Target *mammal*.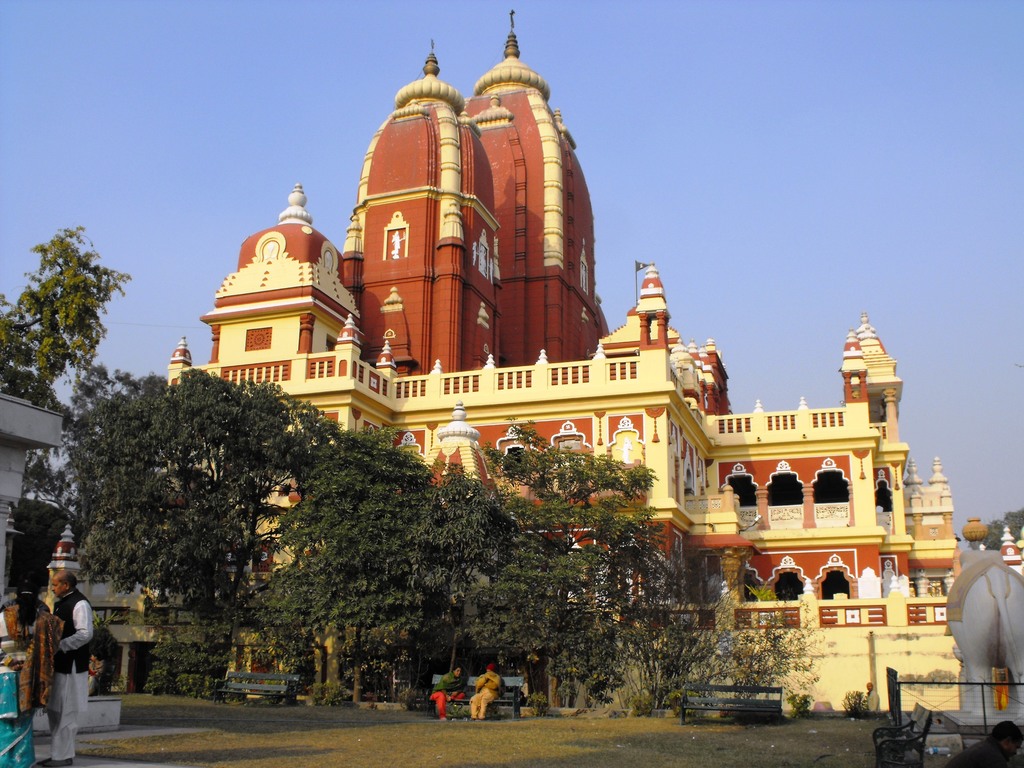
Target region: box(467, 662, 502, 718).
